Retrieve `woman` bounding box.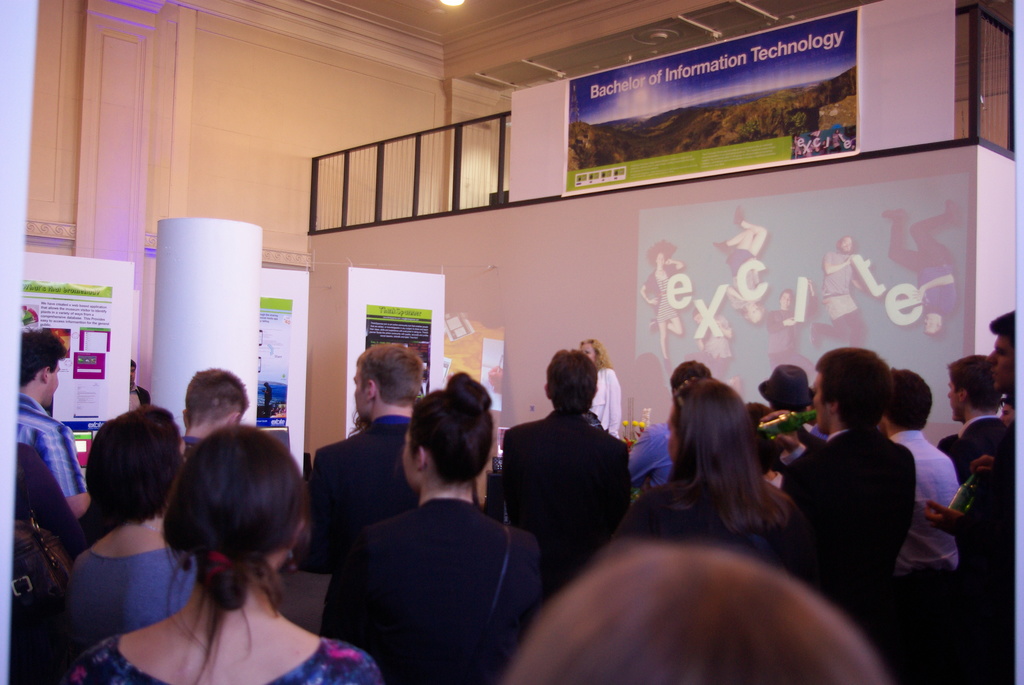
Bounding box: (572,336,630,467).
